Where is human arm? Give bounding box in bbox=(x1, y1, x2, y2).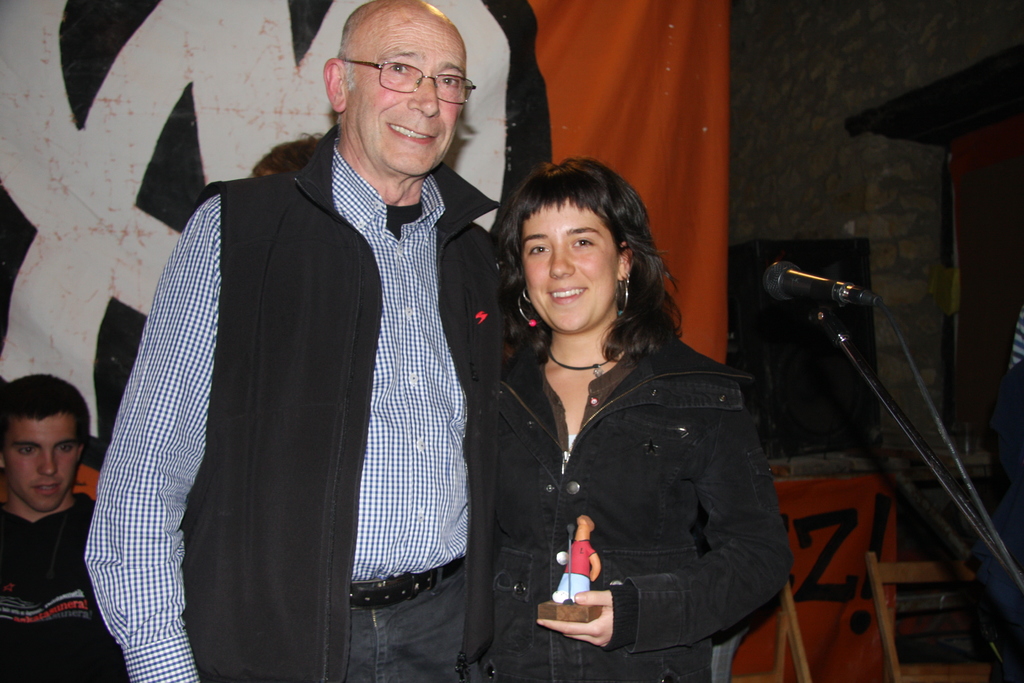
bbox=(540, 388, 796, 652).
